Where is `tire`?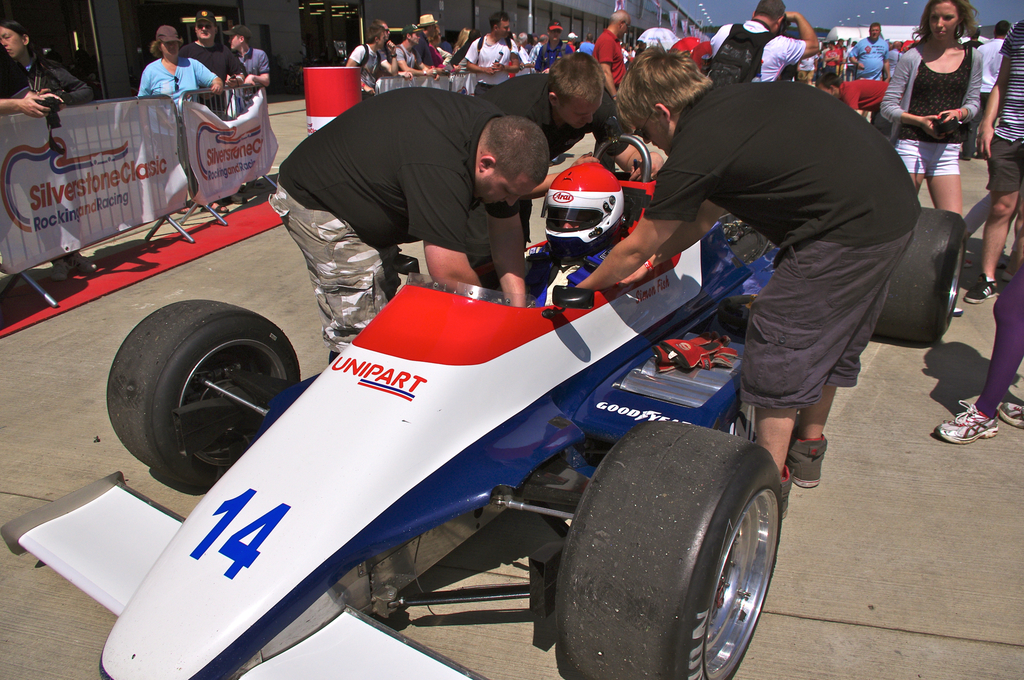
locate(102, 282, 304, 501).
